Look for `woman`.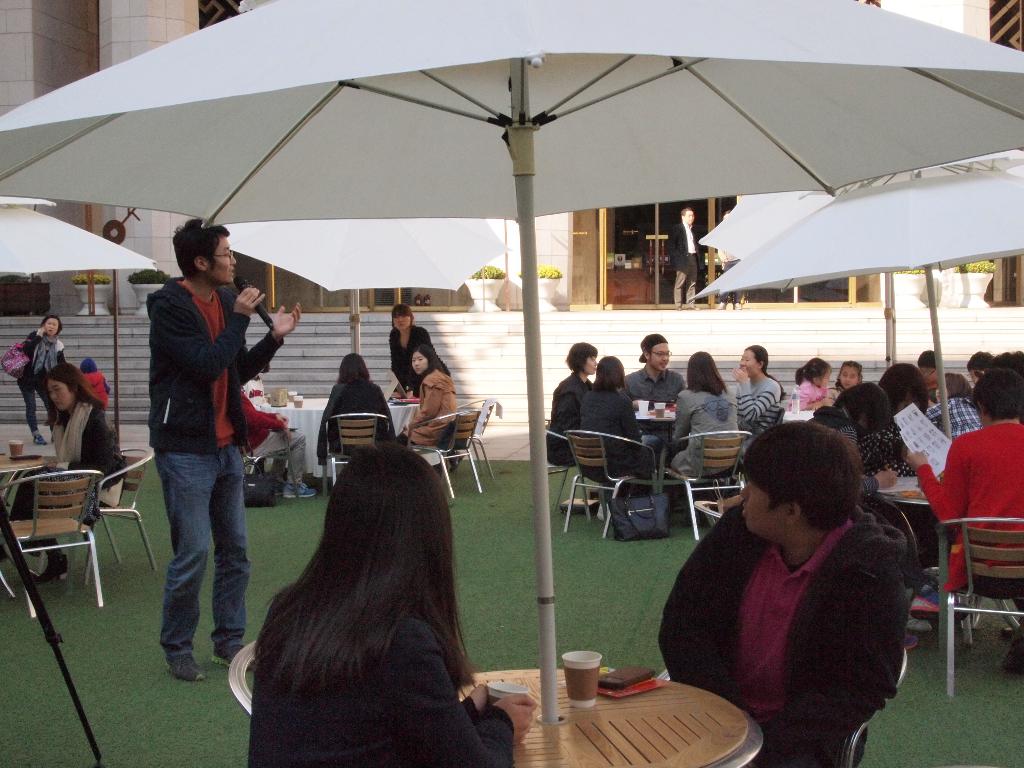
Found: l=388, t=304, r=450, b=399.
